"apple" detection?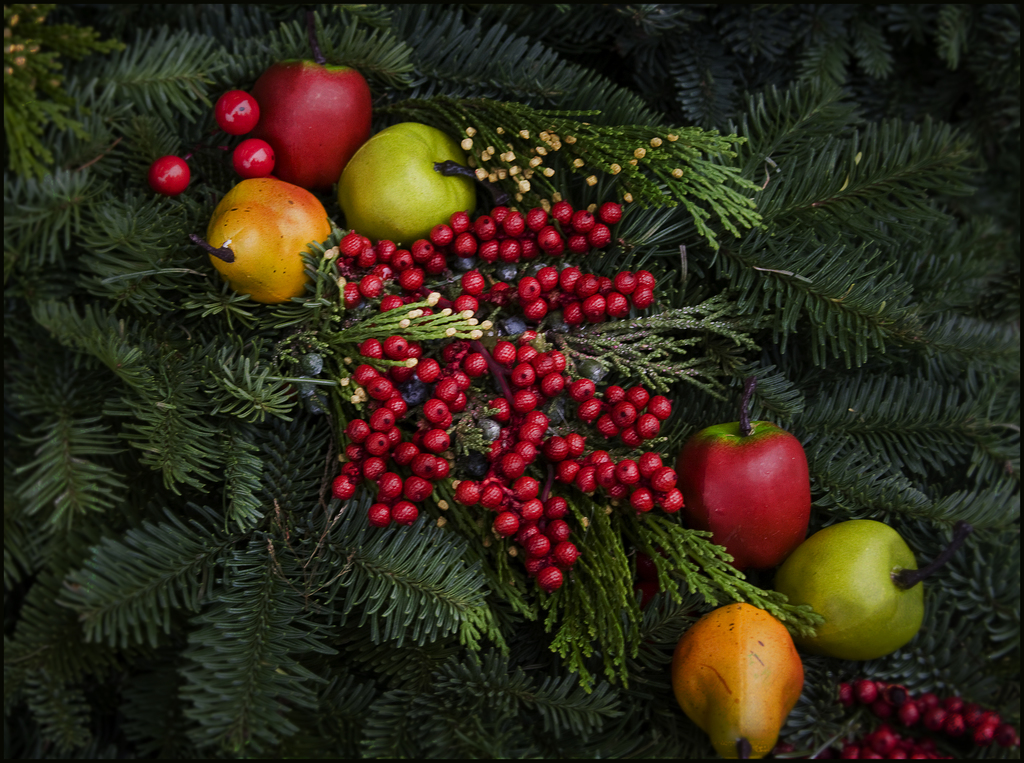
322/122/470/238
